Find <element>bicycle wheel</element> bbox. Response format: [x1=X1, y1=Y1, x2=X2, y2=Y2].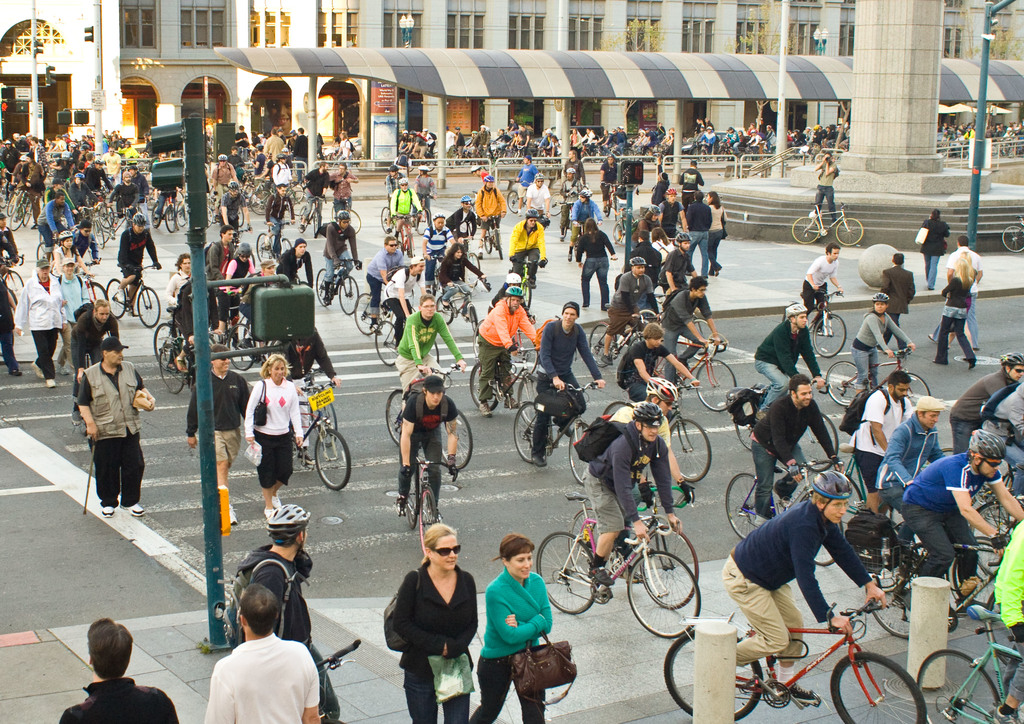
[x1=693, y1=357, x2=739, y2=414].
